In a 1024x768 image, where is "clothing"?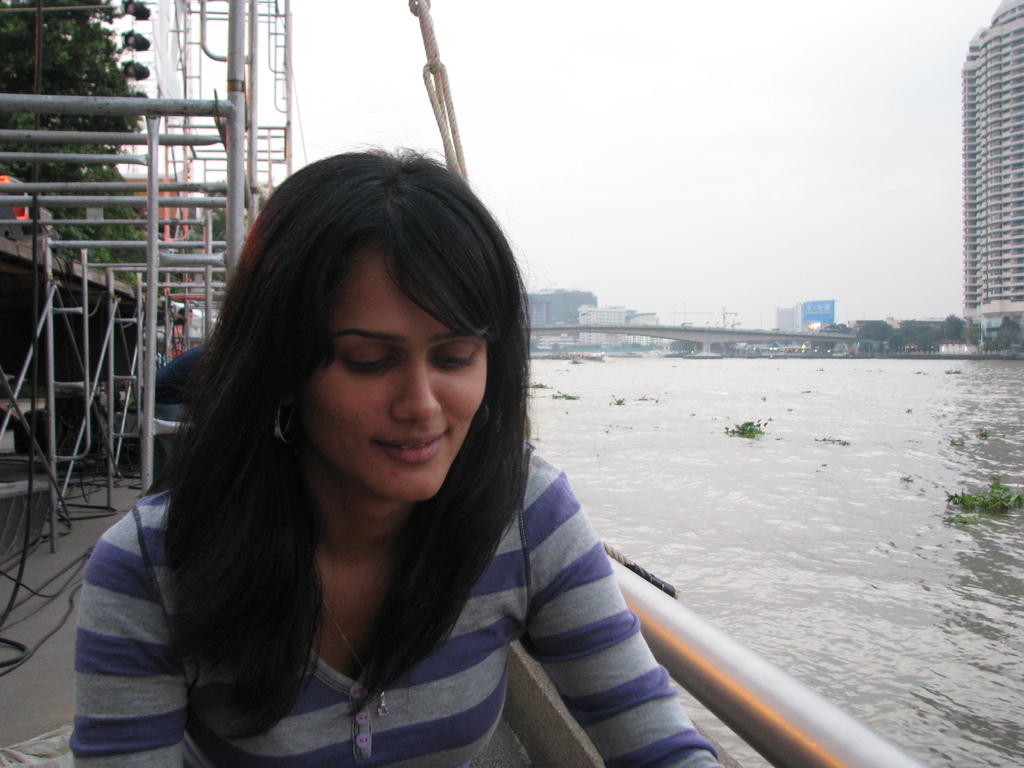
box=[171, 321, 187, 360].
